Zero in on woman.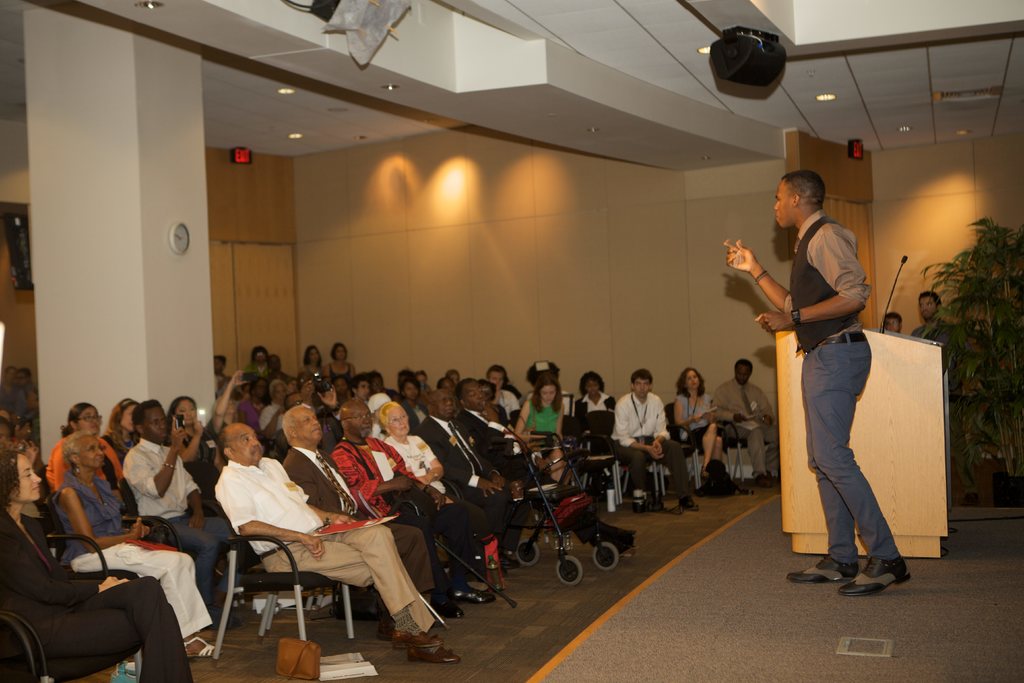
Zeroed in: x1=264, y1=352, x2=292, y2=382.
